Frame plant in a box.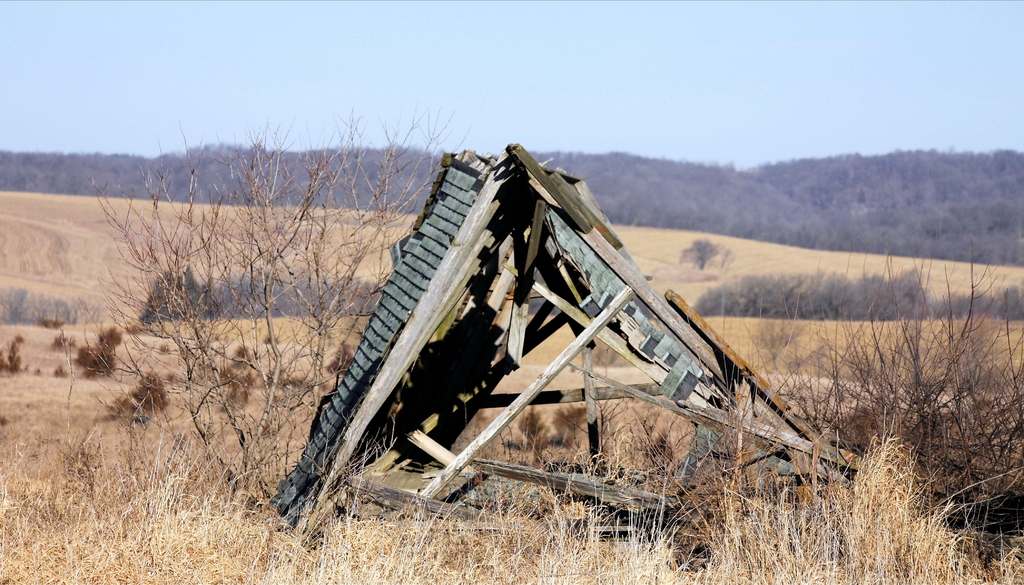
[x1=234, y1=345, x2=256, y2=366].
